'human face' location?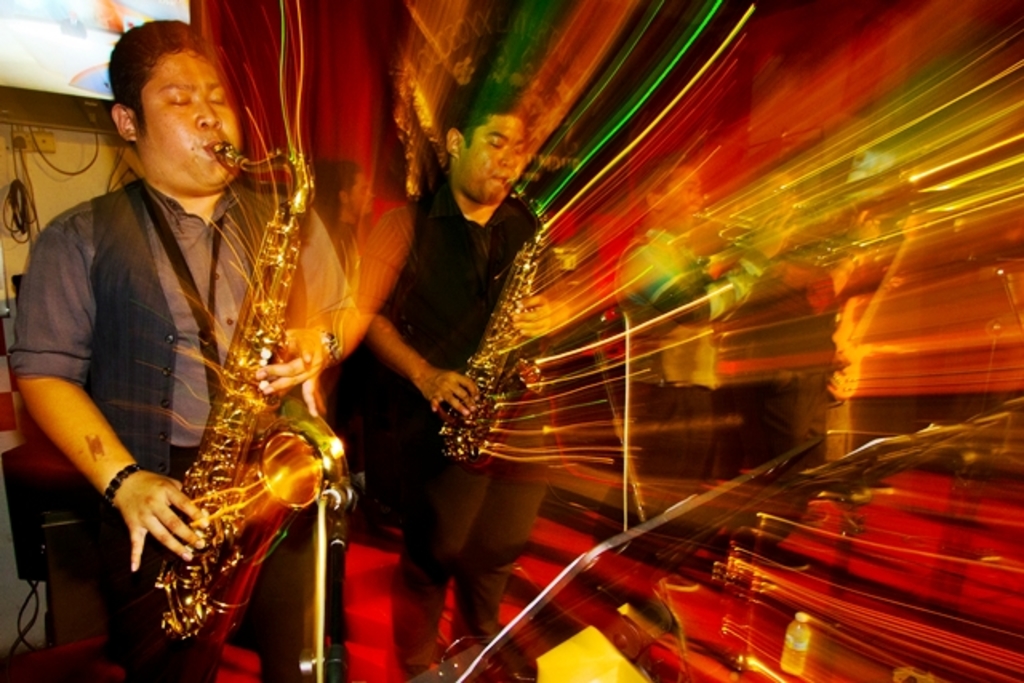
141/48/242/194
